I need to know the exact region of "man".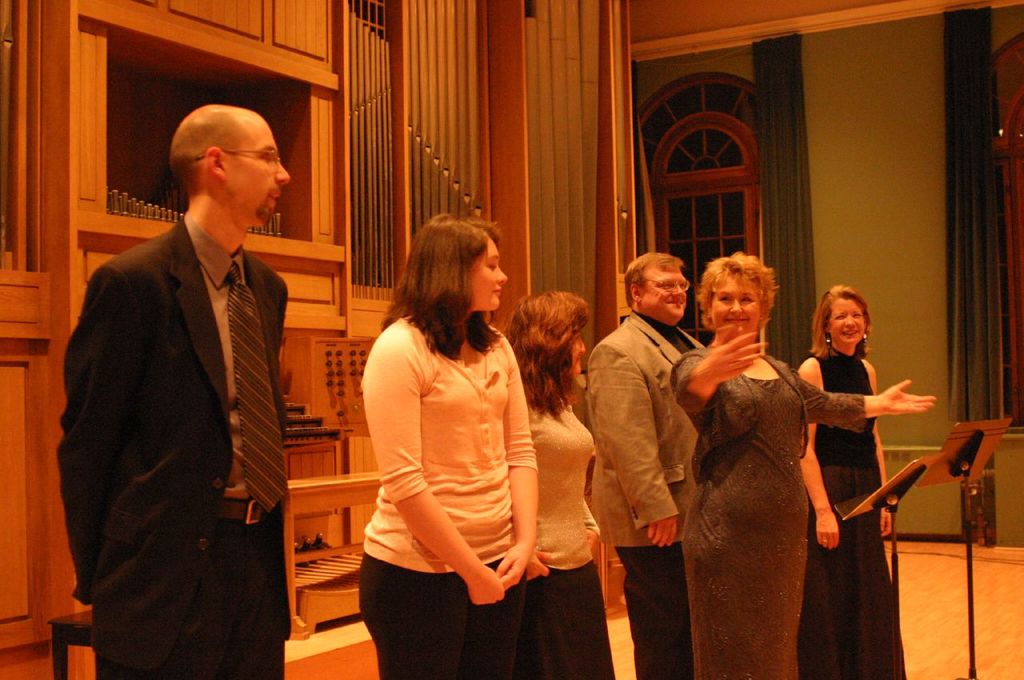
Region: bbox(58, 107, 293, 679).
